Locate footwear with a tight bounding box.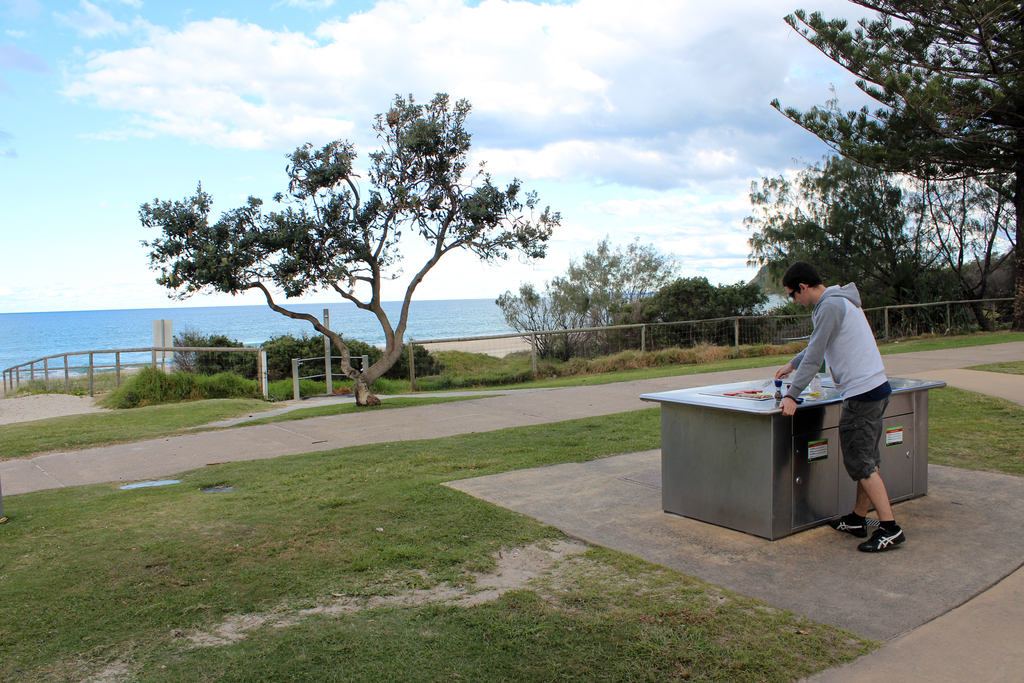
<region>829, 512, 868, 538</region>.
